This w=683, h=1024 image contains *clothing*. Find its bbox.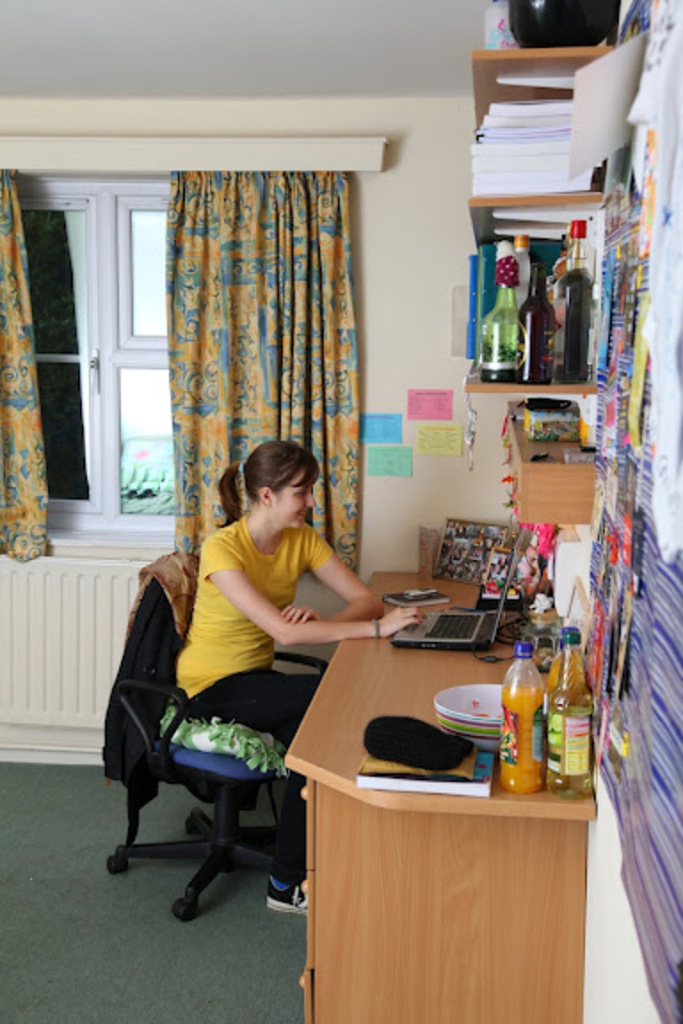
left=176, top=516, right=333, bottom=885.
